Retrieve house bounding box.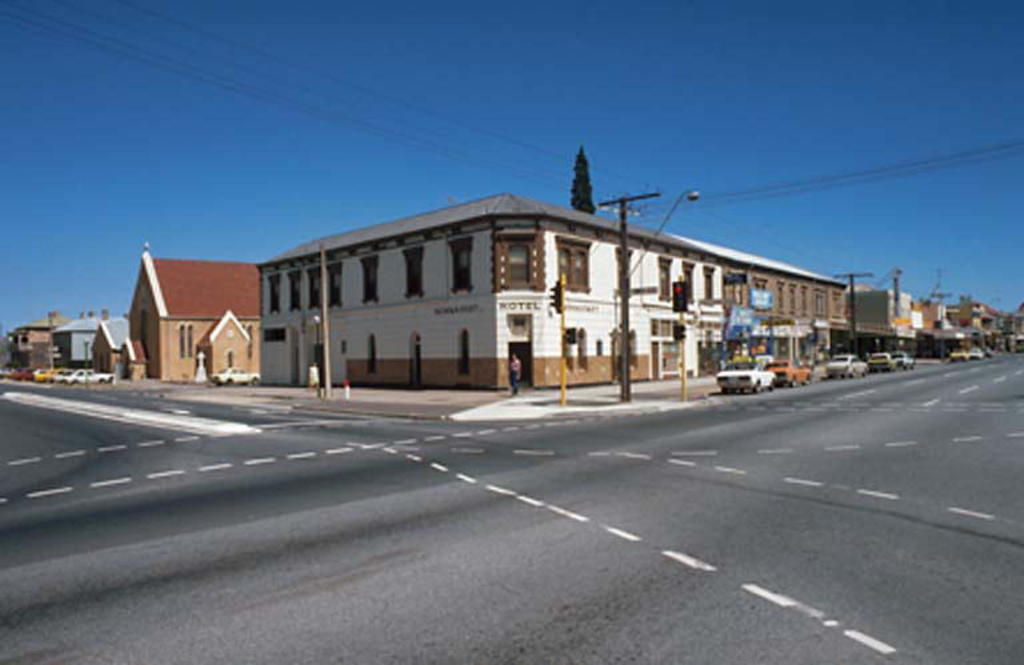
Bounding box: rect(9, 308, 73, 373).
